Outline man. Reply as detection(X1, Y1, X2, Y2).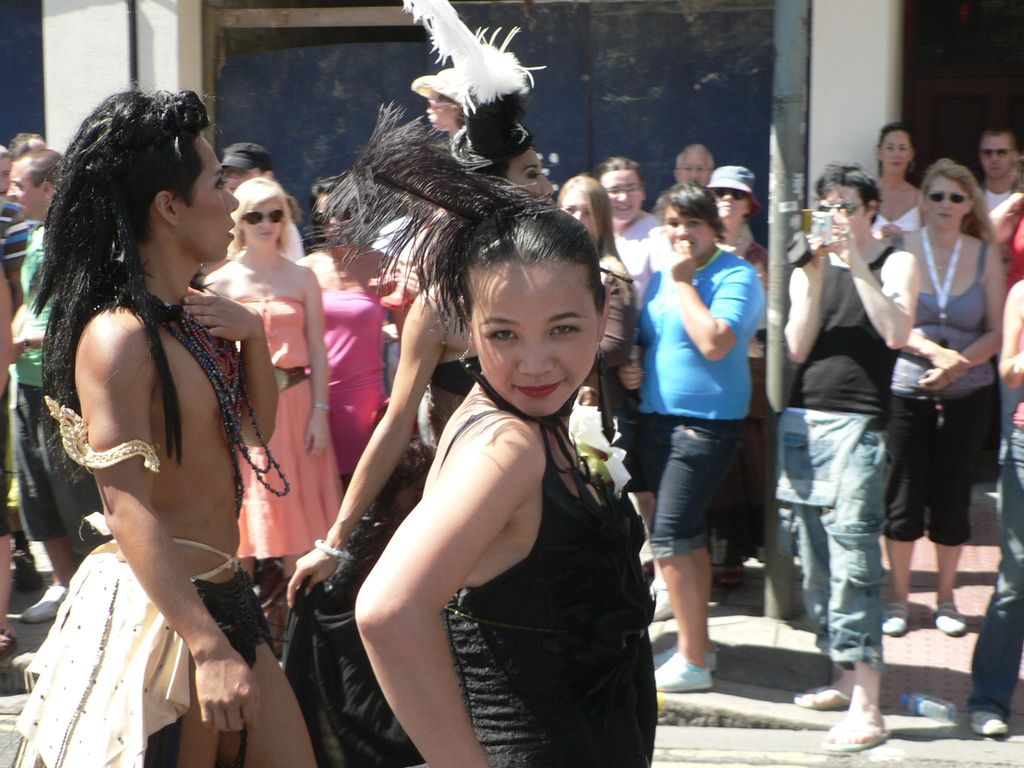
detection(12, 127, 49, 157).
